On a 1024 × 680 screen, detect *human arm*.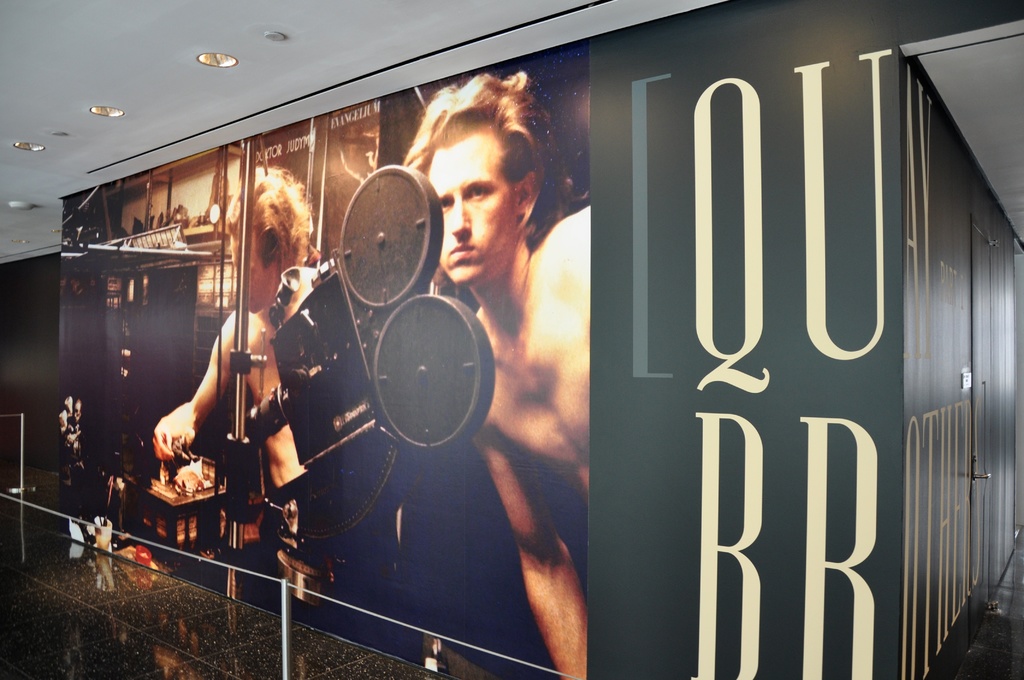
box=[489, 425, 597, 675].
